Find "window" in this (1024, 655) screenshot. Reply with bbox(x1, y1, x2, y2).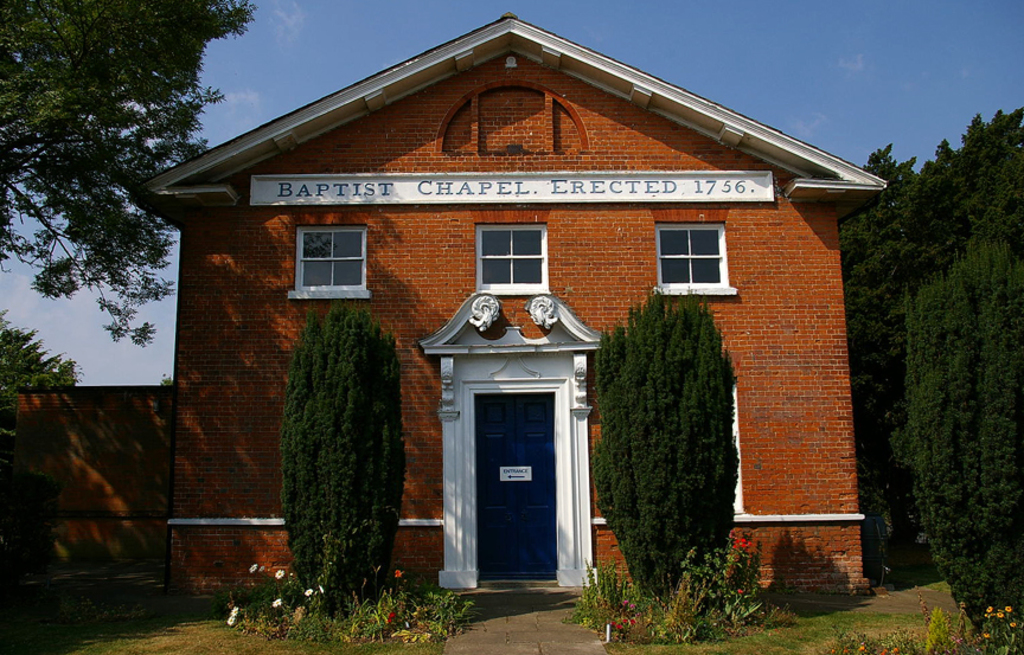
bbox(295, 219, 372, 300).
